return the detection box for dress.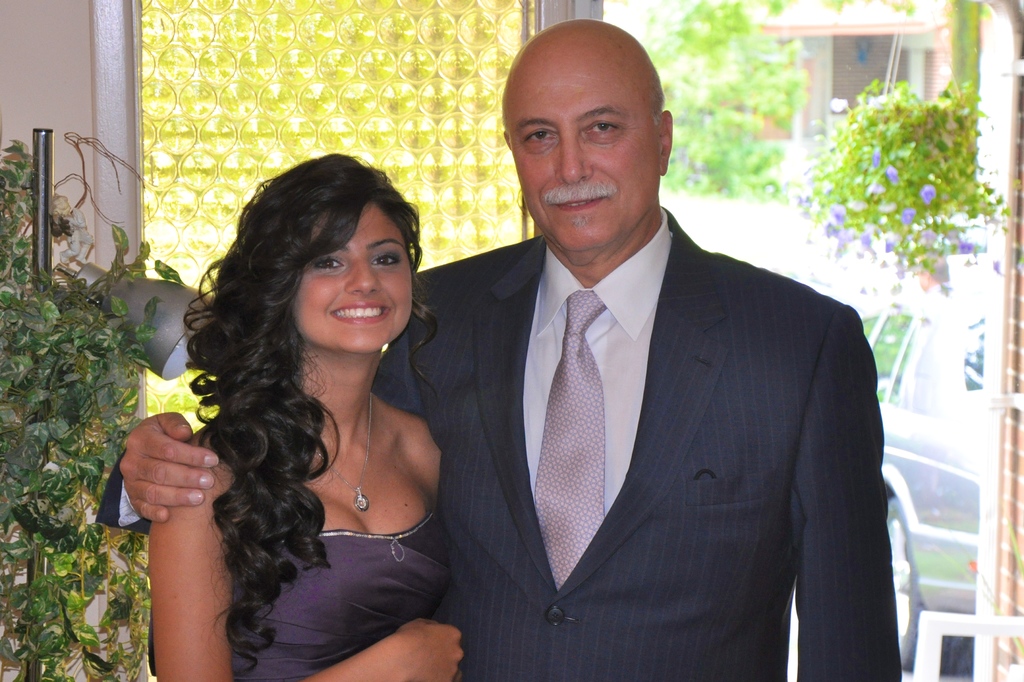
Rect(151, 503, 463, 681).
